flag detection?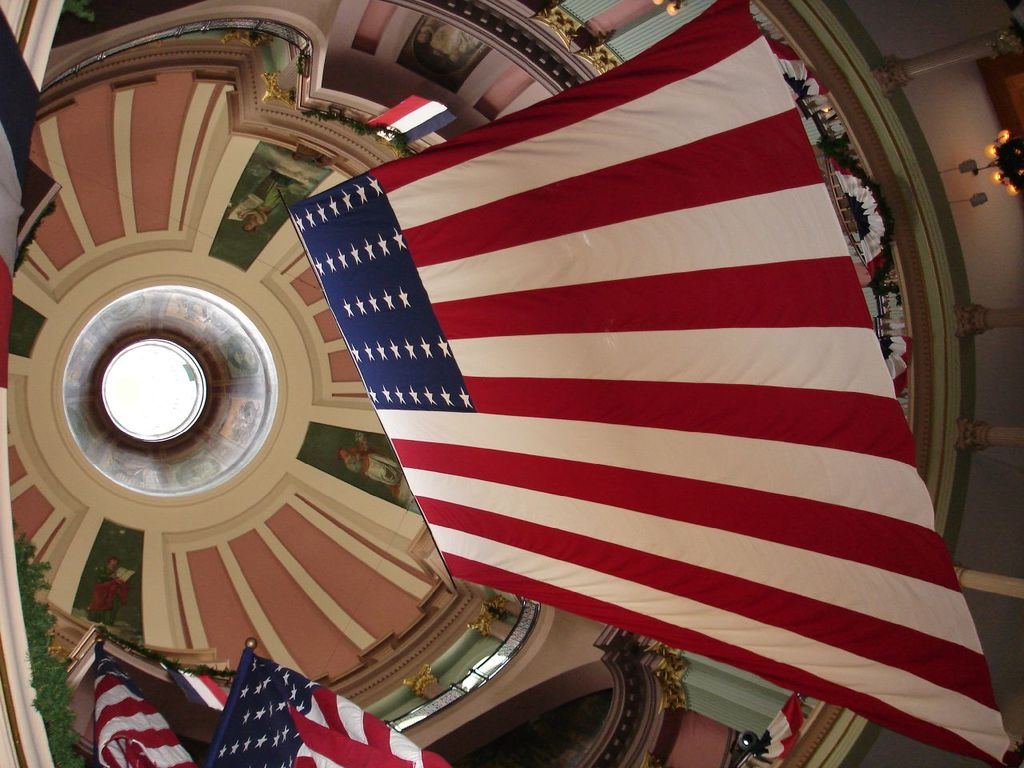
<box>374,88,456,146</box>
